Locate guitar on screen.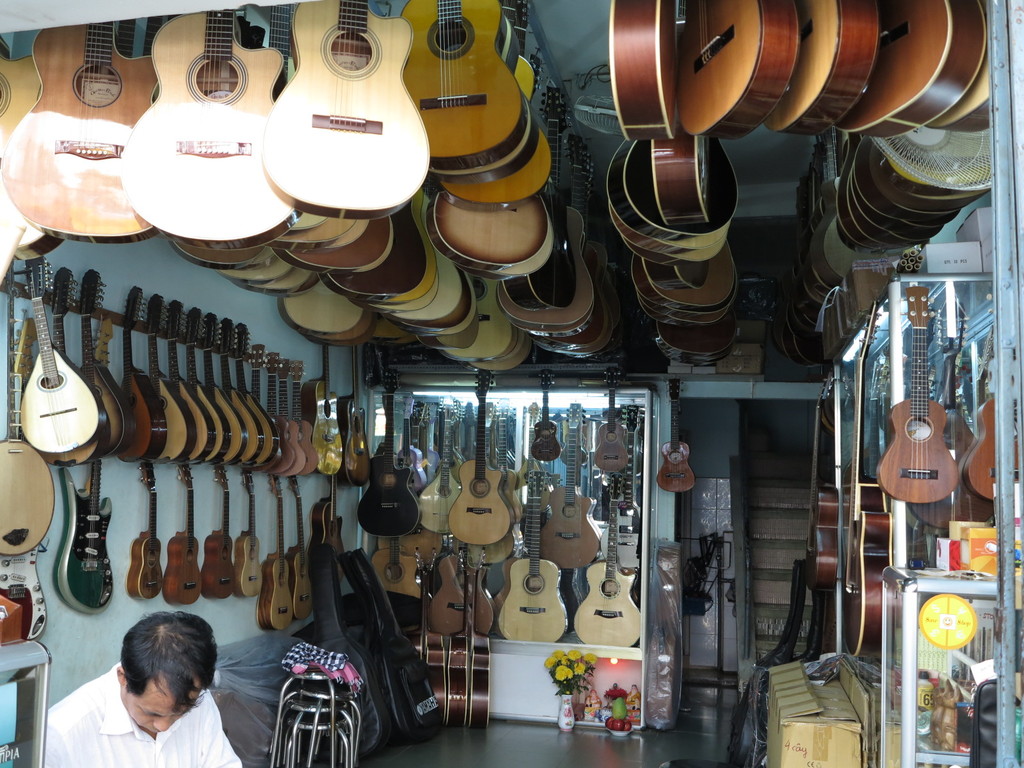
On screen at x1=288 y1=214 x2=391 y2=274.
